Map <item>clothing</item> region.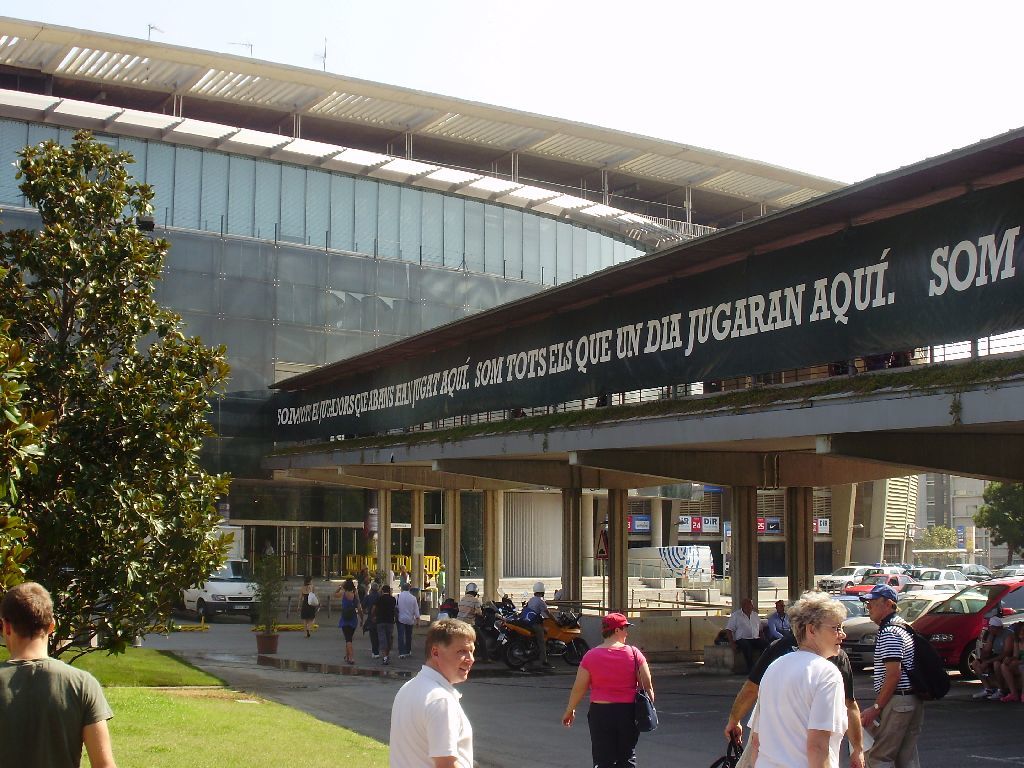
Mapped to [x1=301, y1=588, x2=318, y2=618].
